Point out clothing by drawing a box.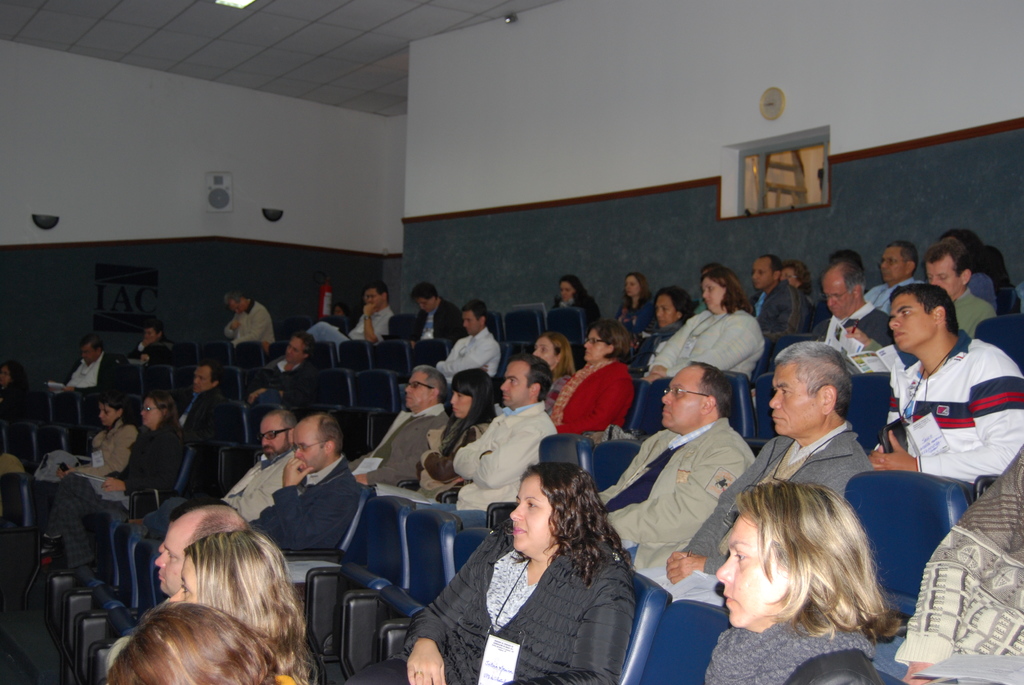
178,388,234,448.
